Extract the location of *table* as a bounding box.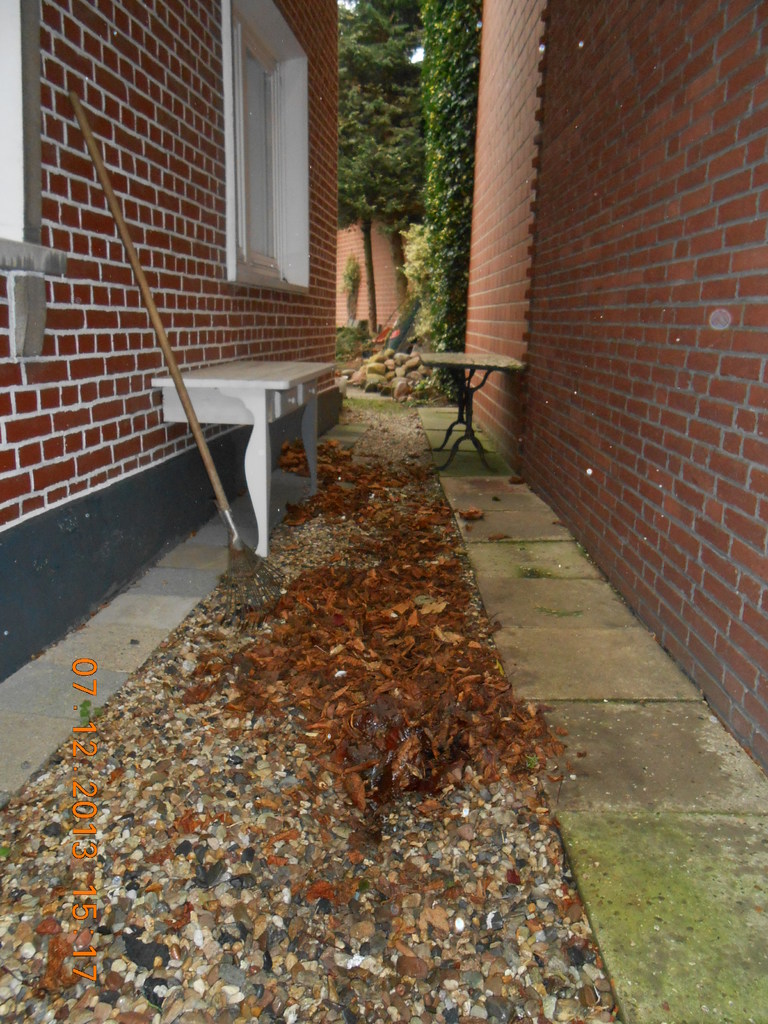
158,365,339,563.
